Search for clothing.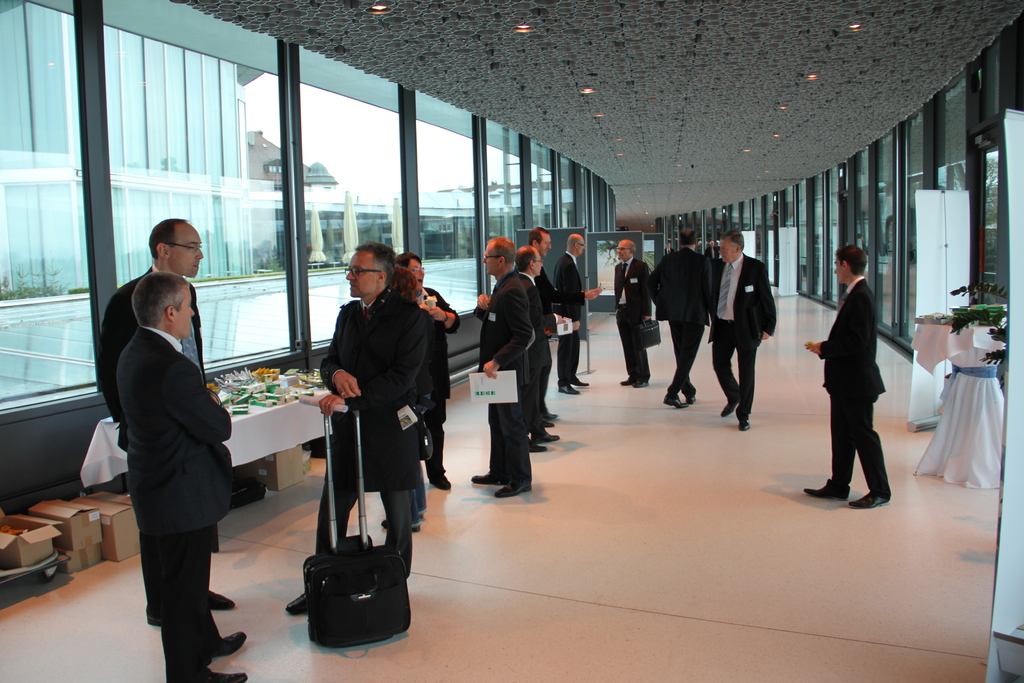
Found at x1=705 y1=256 x2=782 y2=425.
